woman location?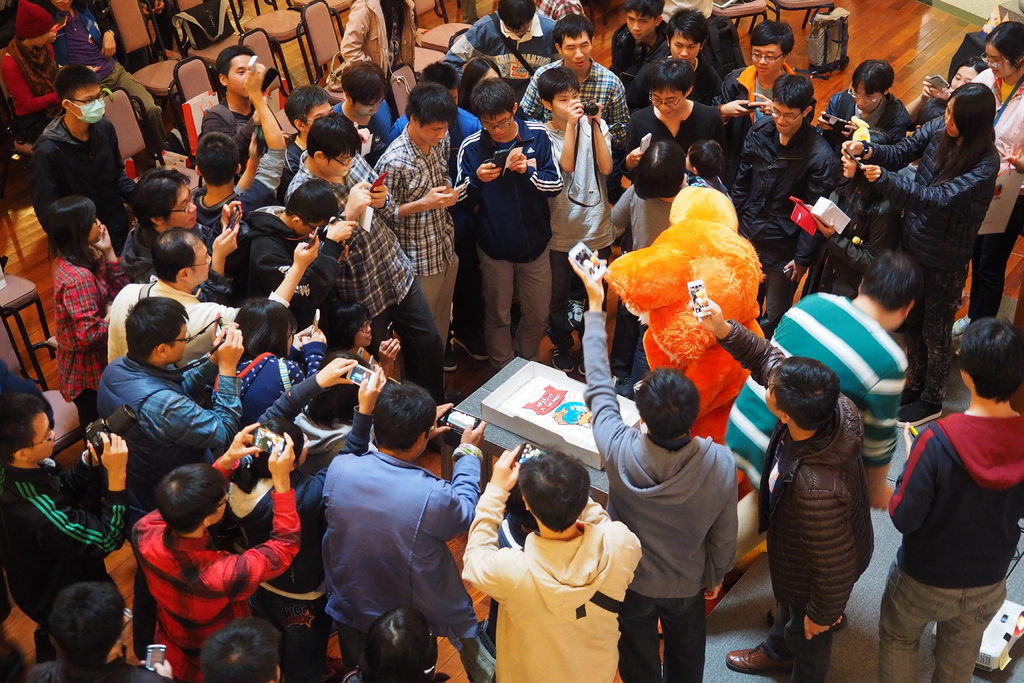
958 21 1023 339
